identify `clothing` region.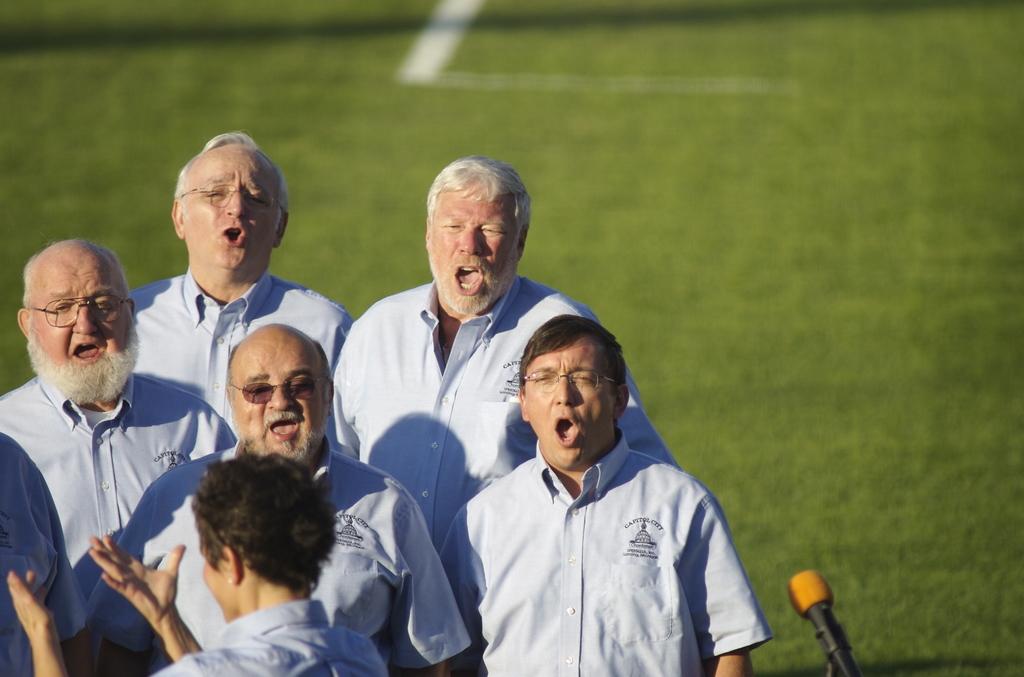
Region: (left=0, top=429, right=93, bottom=676).
